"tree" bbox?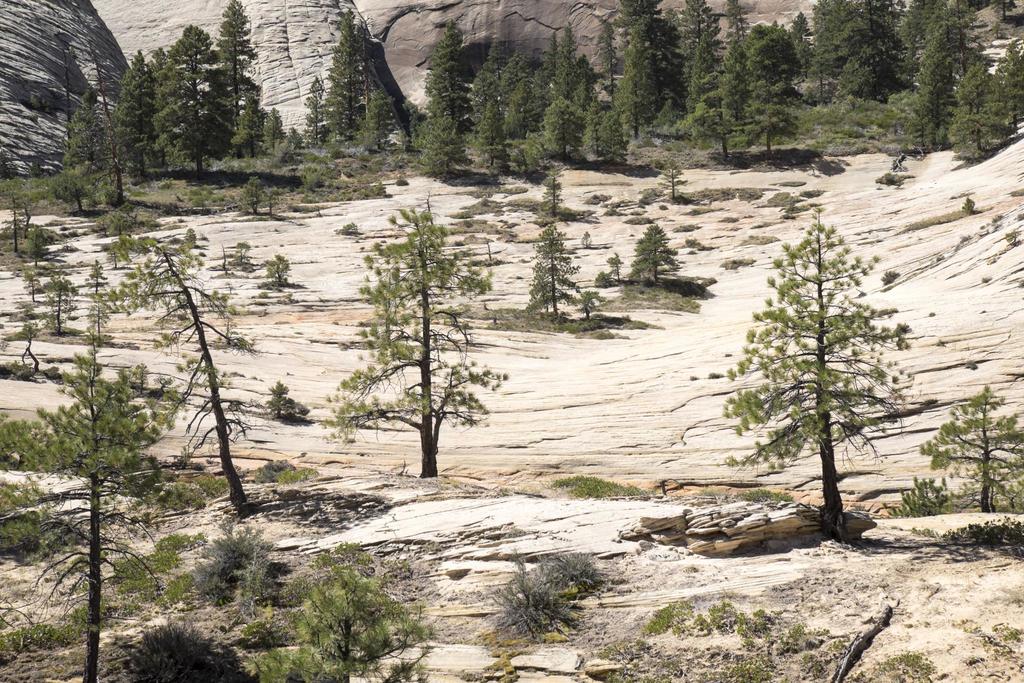
743 194 915 536
